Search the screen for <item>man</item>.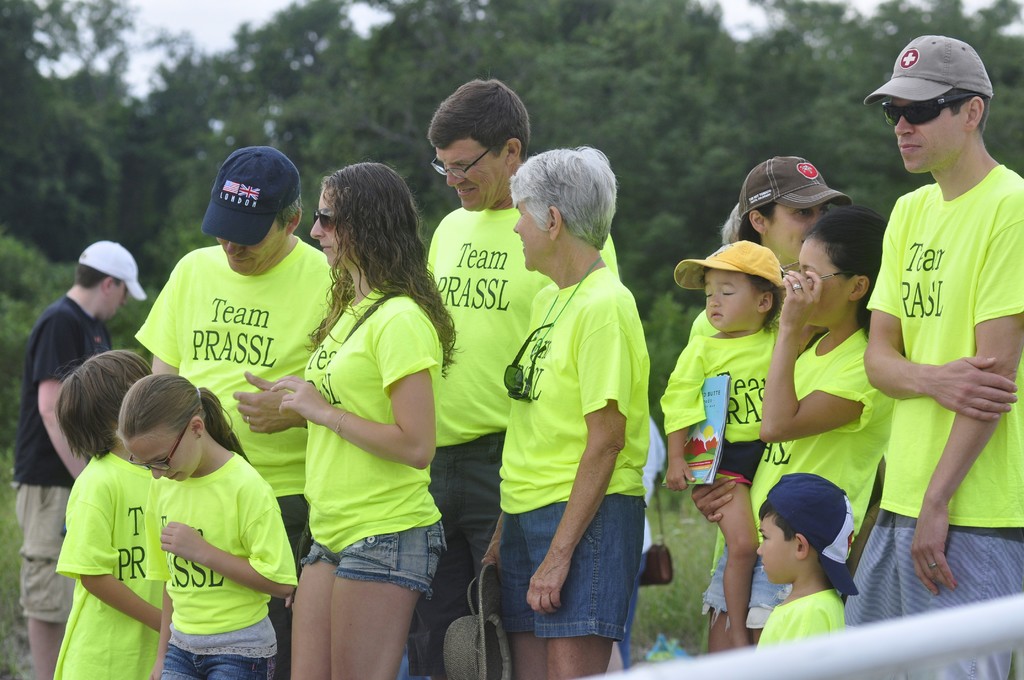
Found at (left=858, top=17, right=1014, bottom=642).
